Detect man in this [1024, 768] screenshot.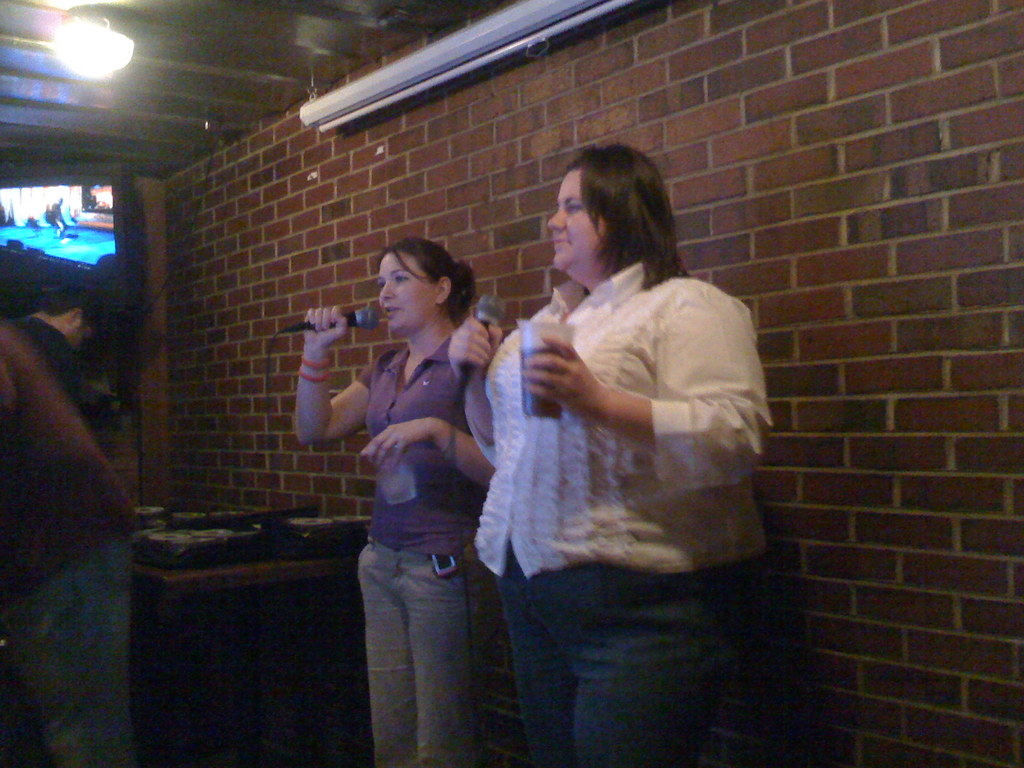
Detection: x1=10, y1=285, x2=109, y2=396.
